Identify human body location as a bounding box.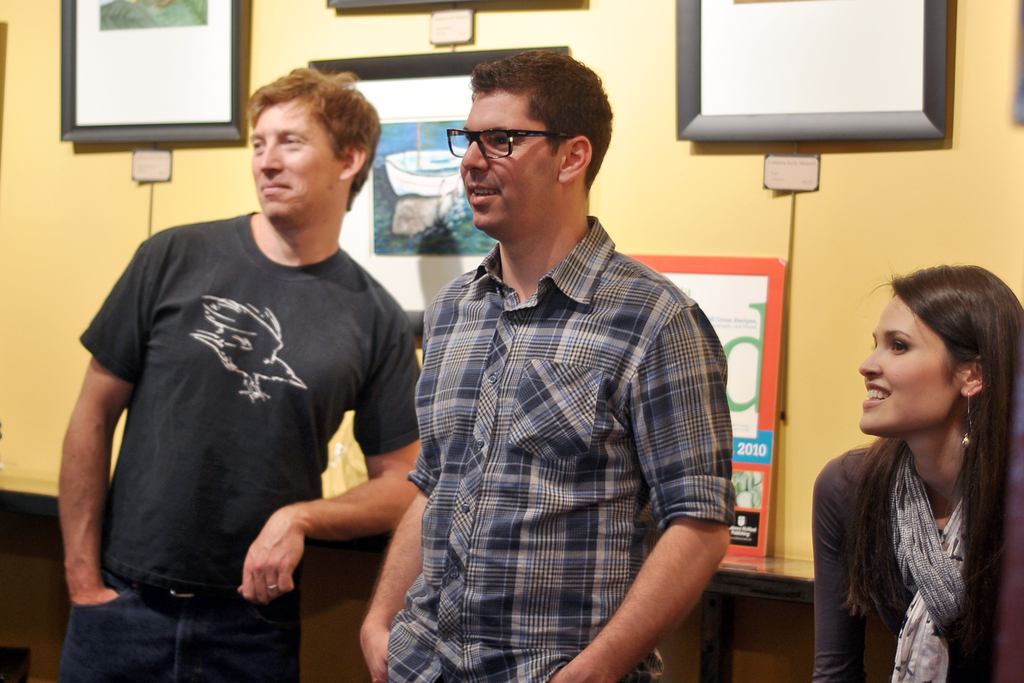
select_region(812, 425, 1023, 682).
